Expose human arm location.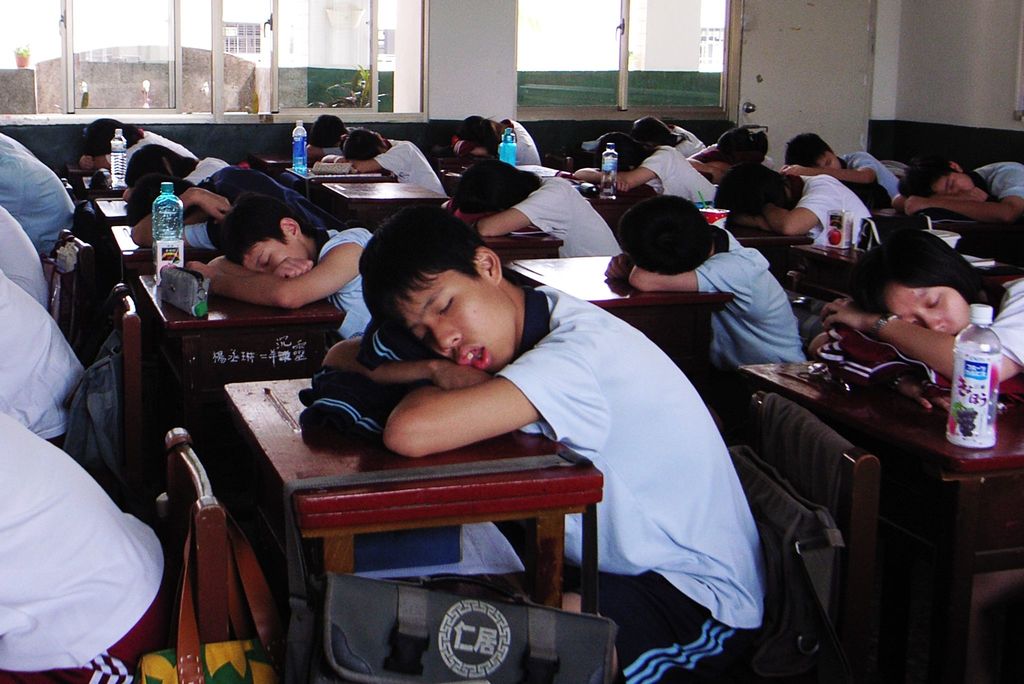
Exposed at Rect(68, 145, 148, 175).
